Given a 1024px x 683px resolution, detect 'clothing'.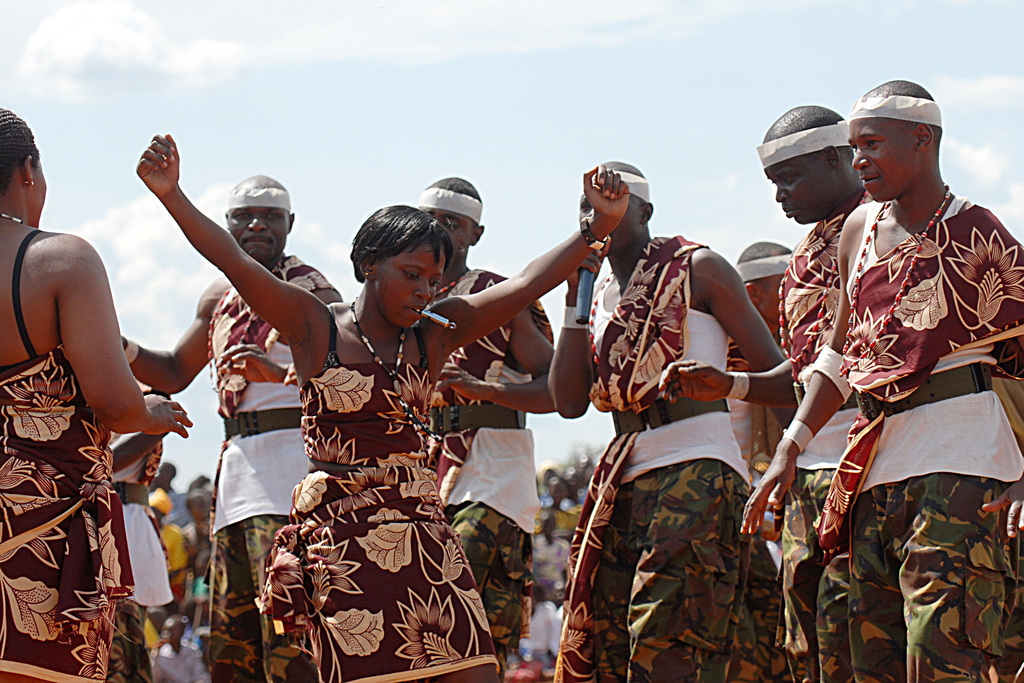
rect(547, 245, 810, 682).
